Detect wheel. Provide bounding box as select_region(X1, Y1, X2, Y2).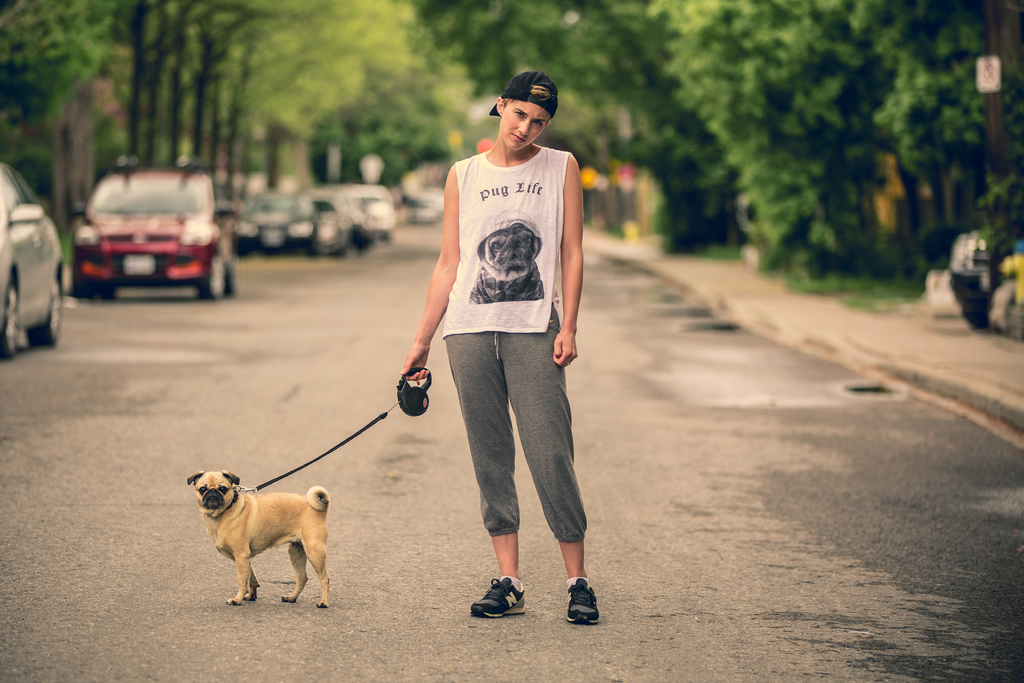
select_region(26, 281, 63, 347).
